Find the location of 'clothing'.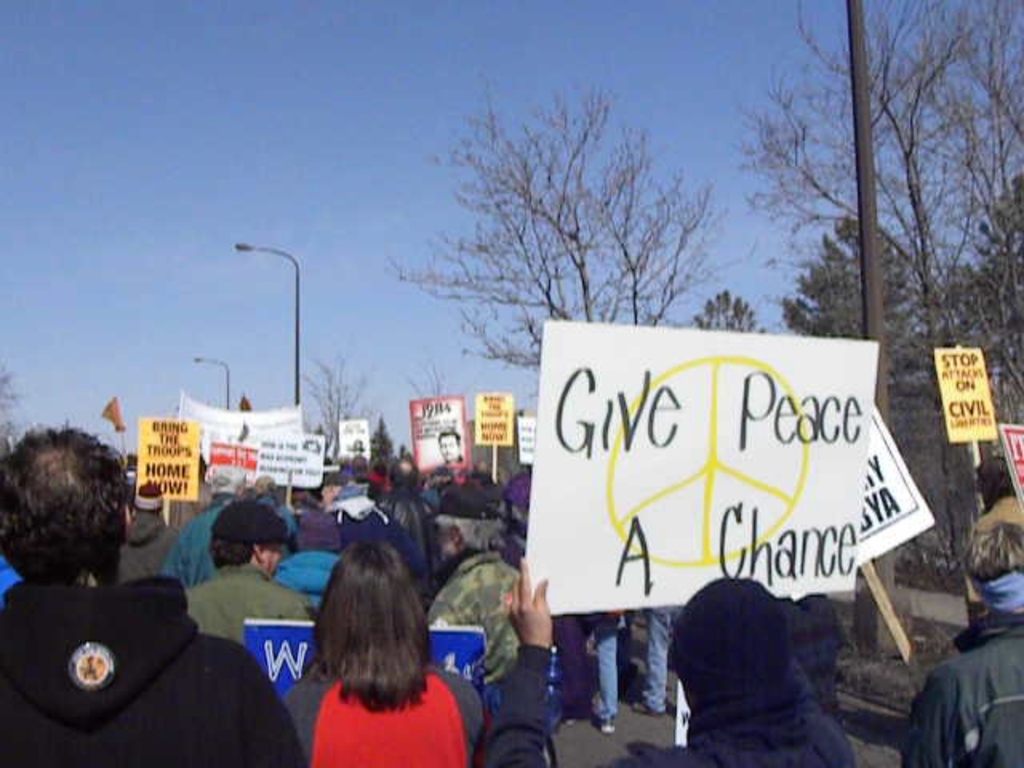
Location: Rect(118, 518, 187, 590).
